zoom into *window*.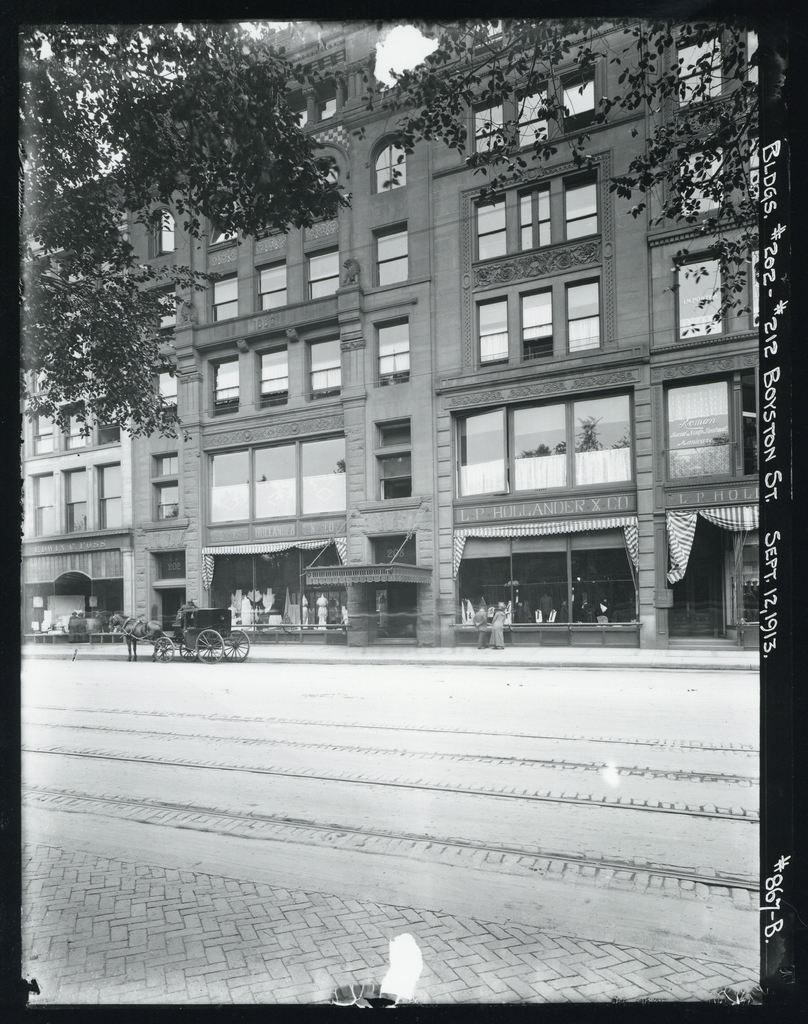
Zoom target: <box>304,331,339,400</box>.
